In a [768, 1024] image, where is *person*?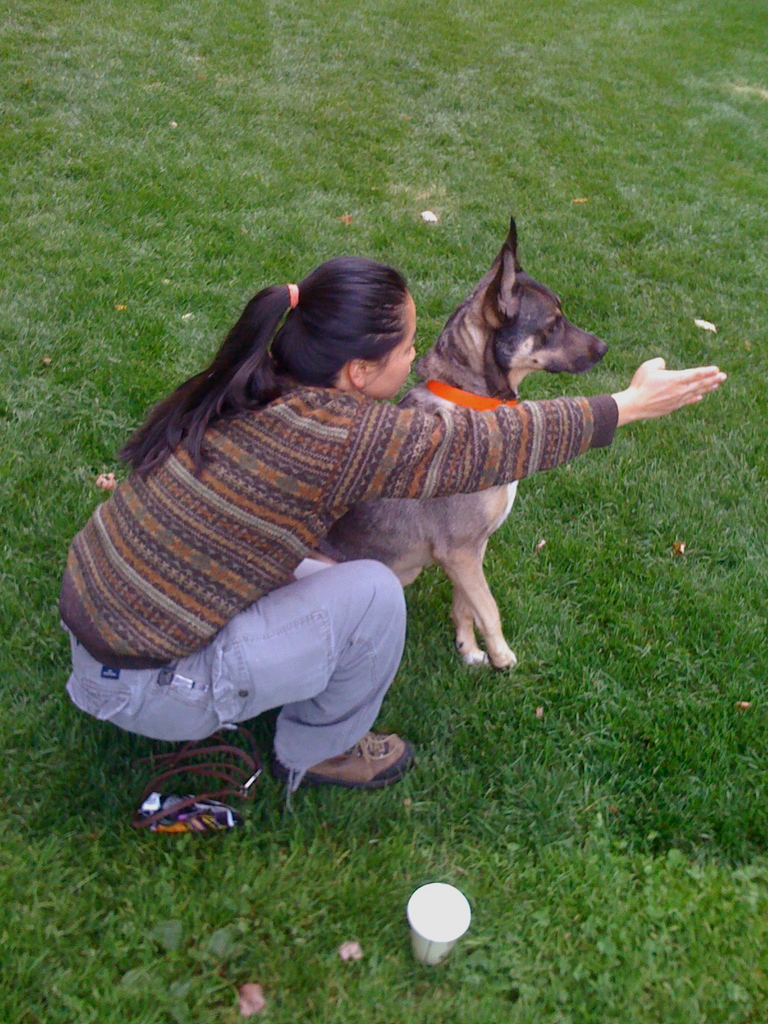
{"x1": 52, "y1": 259, "x2": 728, "y2": 810}.
